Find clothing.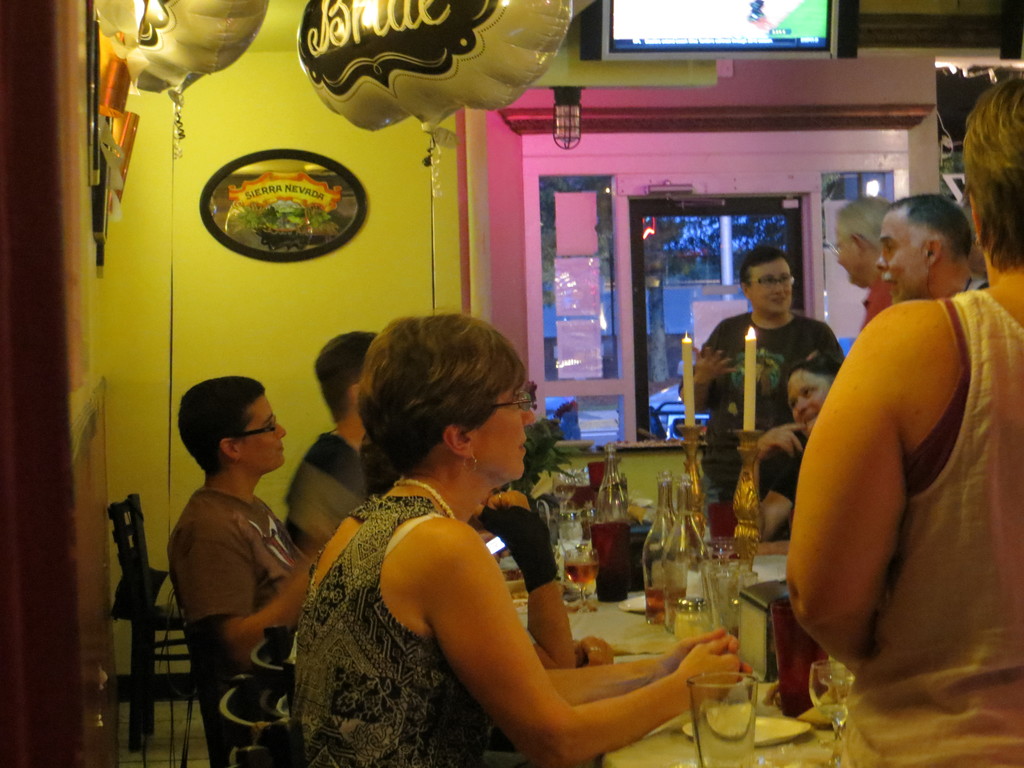
bbox=(159, 486, 300, 609).
